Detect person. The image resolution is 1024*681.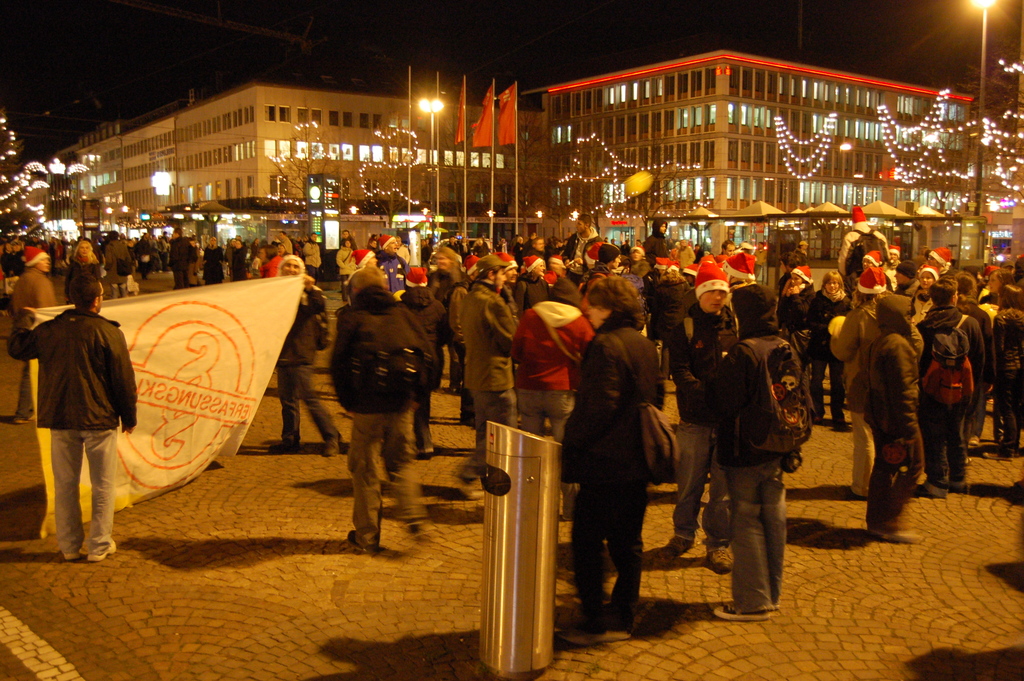
{"left": 228, "top": 242, "right": 249, "bottom": 280}.
